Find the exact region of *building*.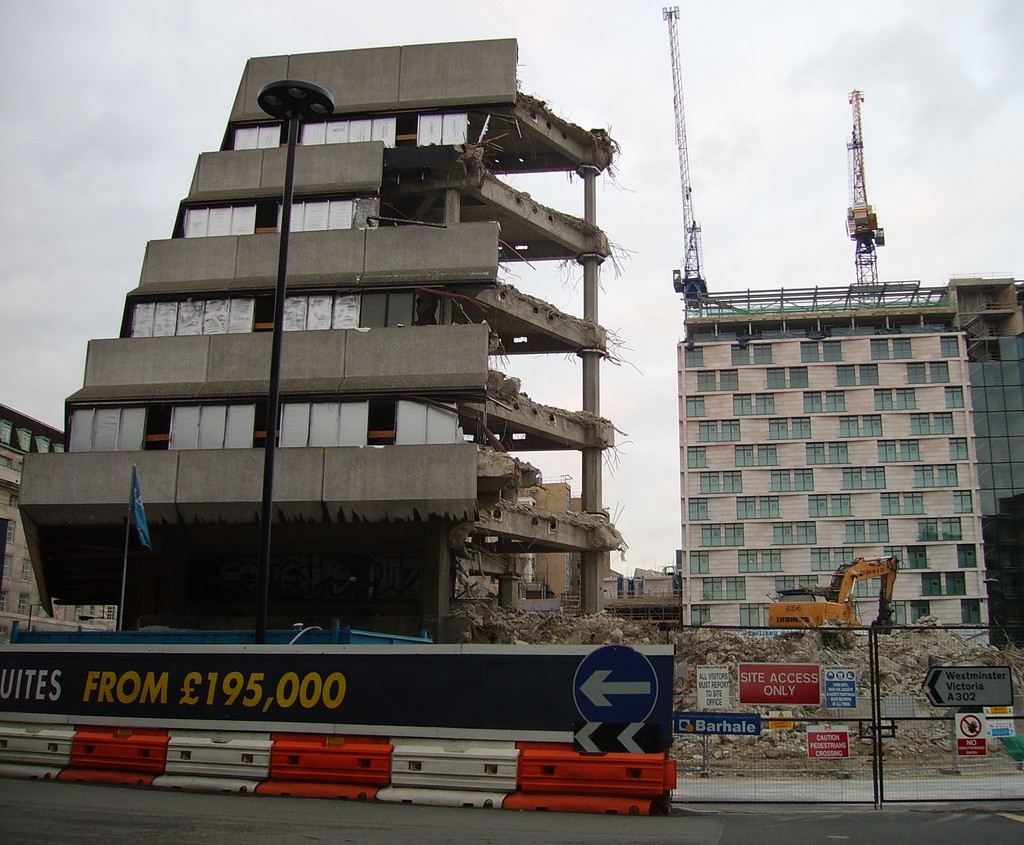
Exact region: [left=6, top=41, right=629, bottom=642].
